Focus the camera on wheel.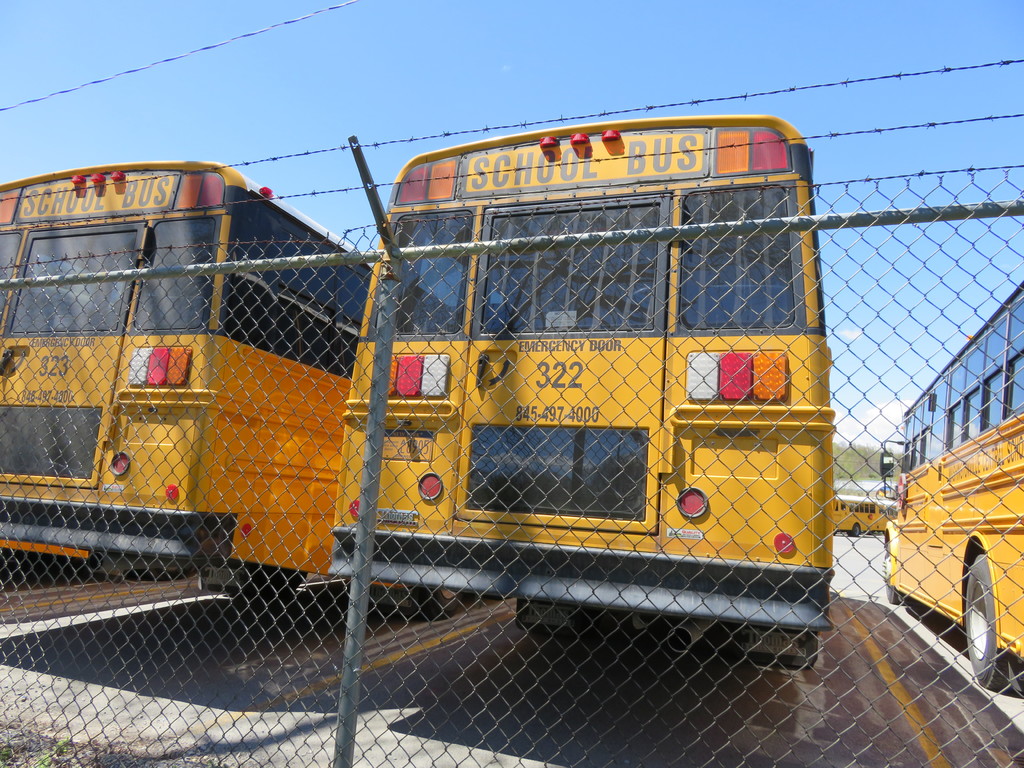
Focus region: left=883, top=541, right=911, bottom=605.
